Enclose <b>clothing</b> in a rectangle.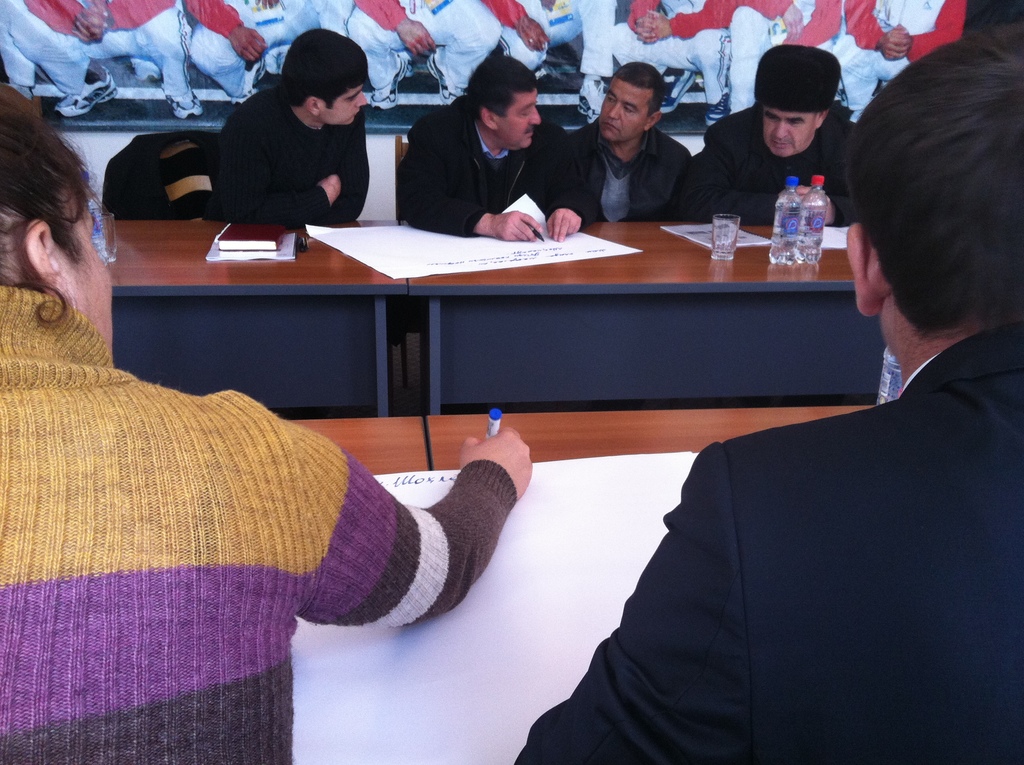
(211,87,367,215).
